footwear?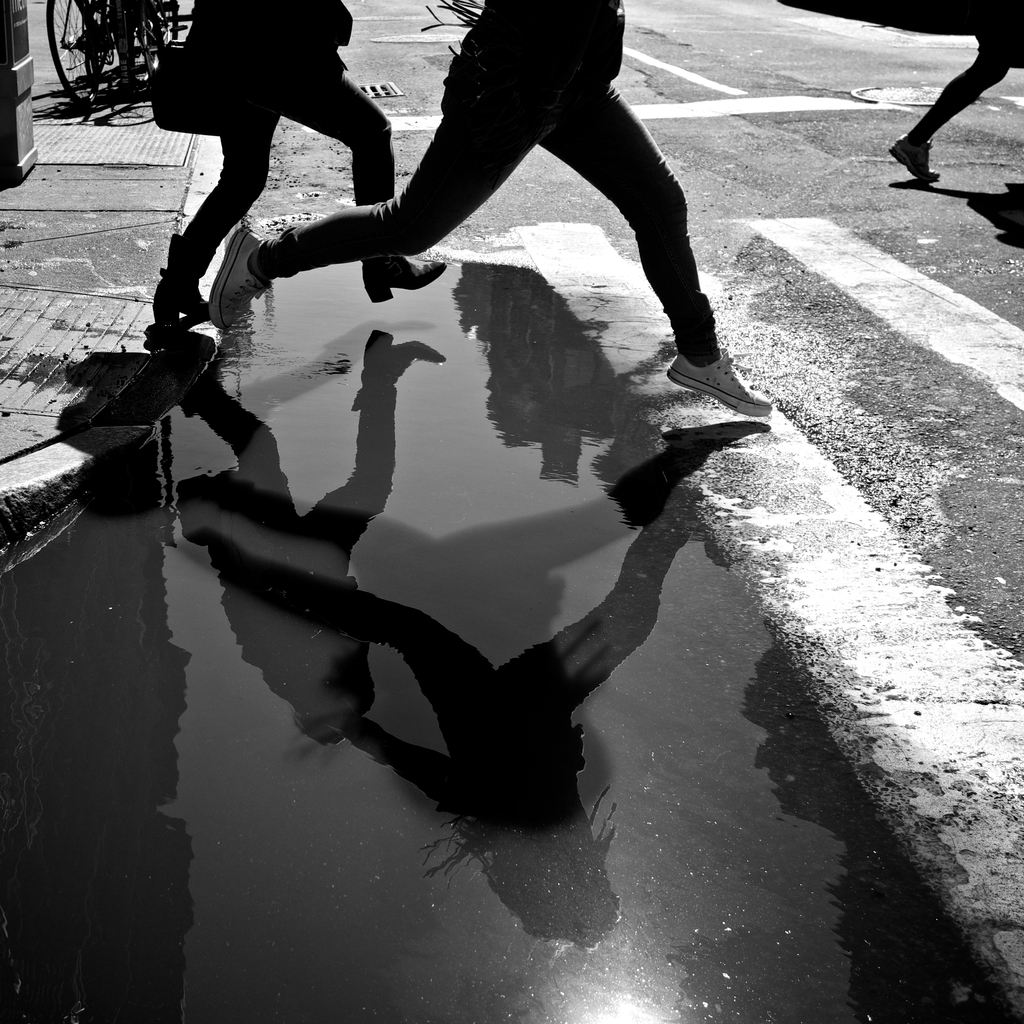
<bbox>203, 225, 271, 328</bbox>
